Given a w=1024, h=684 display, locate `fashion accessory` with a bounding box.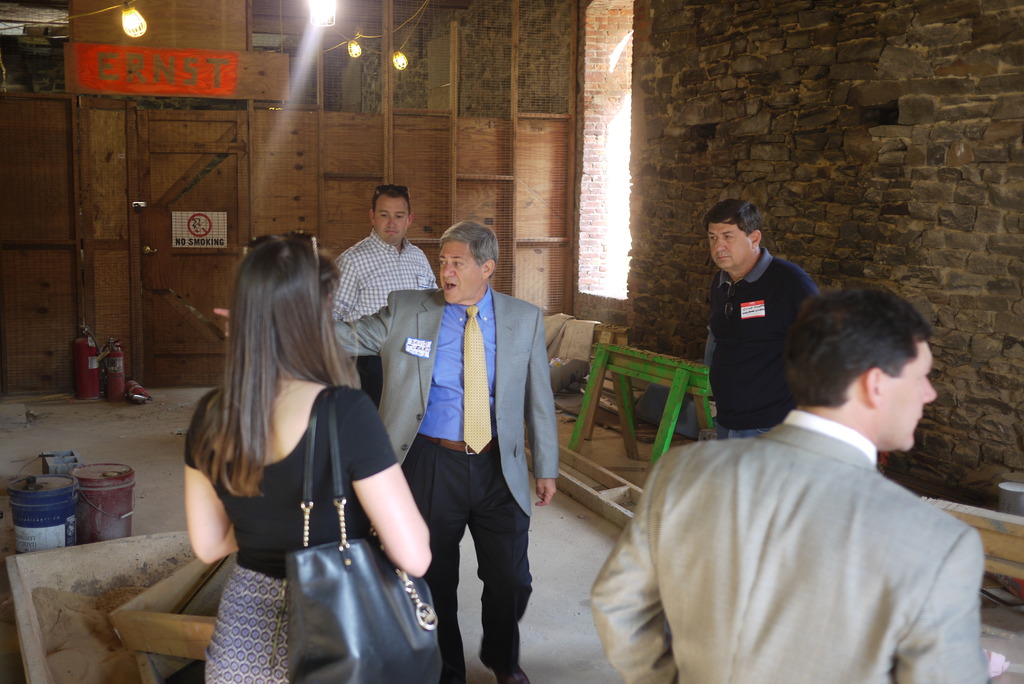
Located: <bbox>476, 646, 528, 683</bbox>.
